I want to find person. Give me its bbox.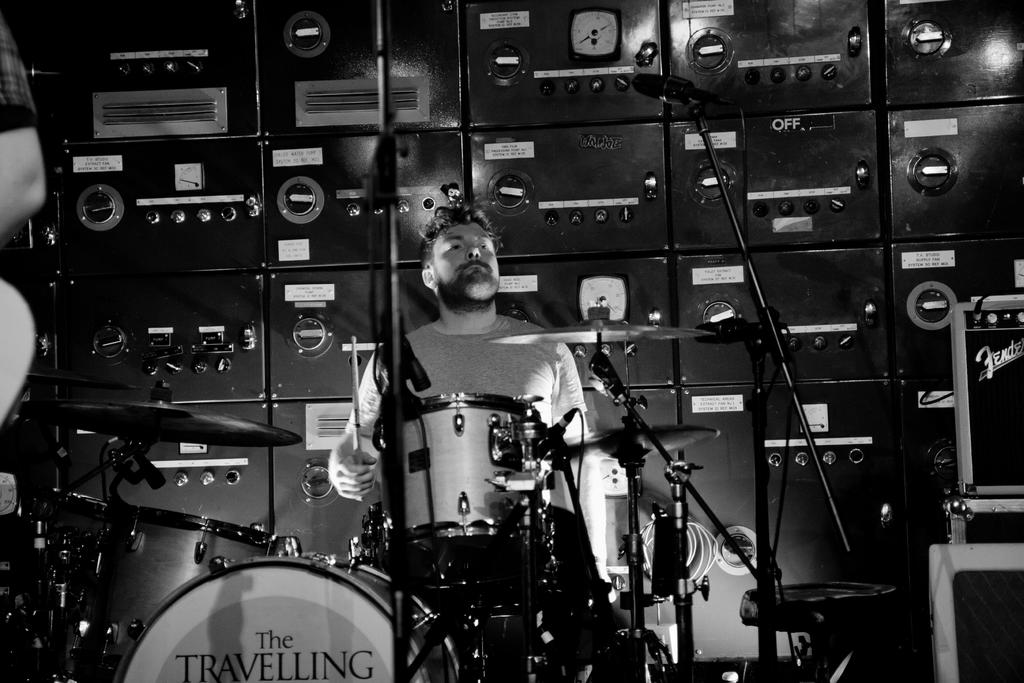
(x1=328, y1=199, x2=614, y2=682).
